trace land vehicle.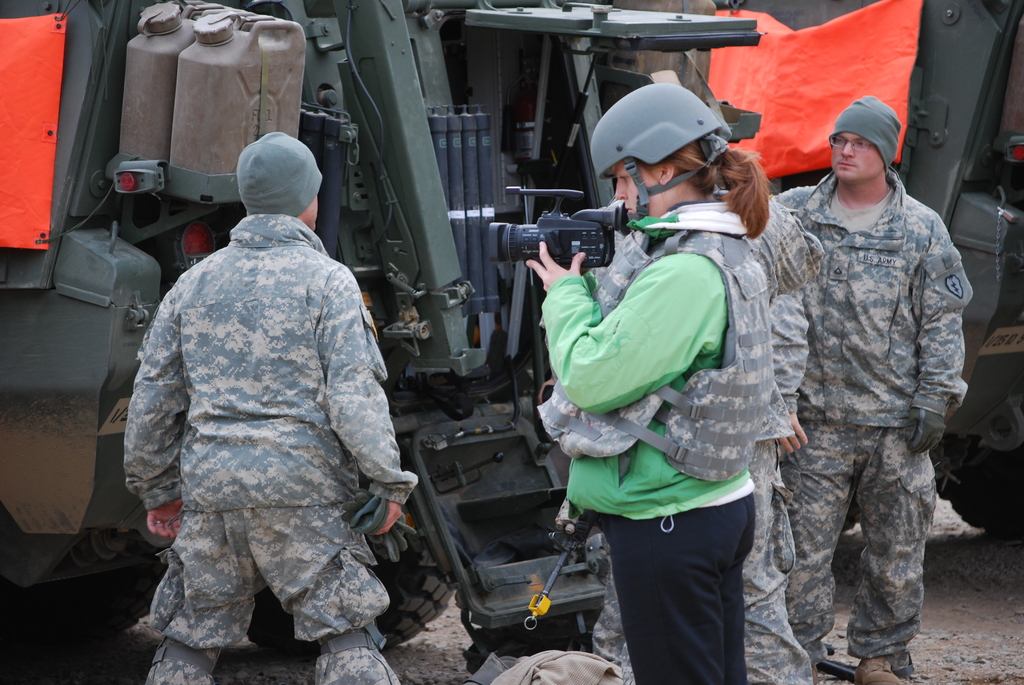
Traced to detection(0, 1, 1023, 663).
